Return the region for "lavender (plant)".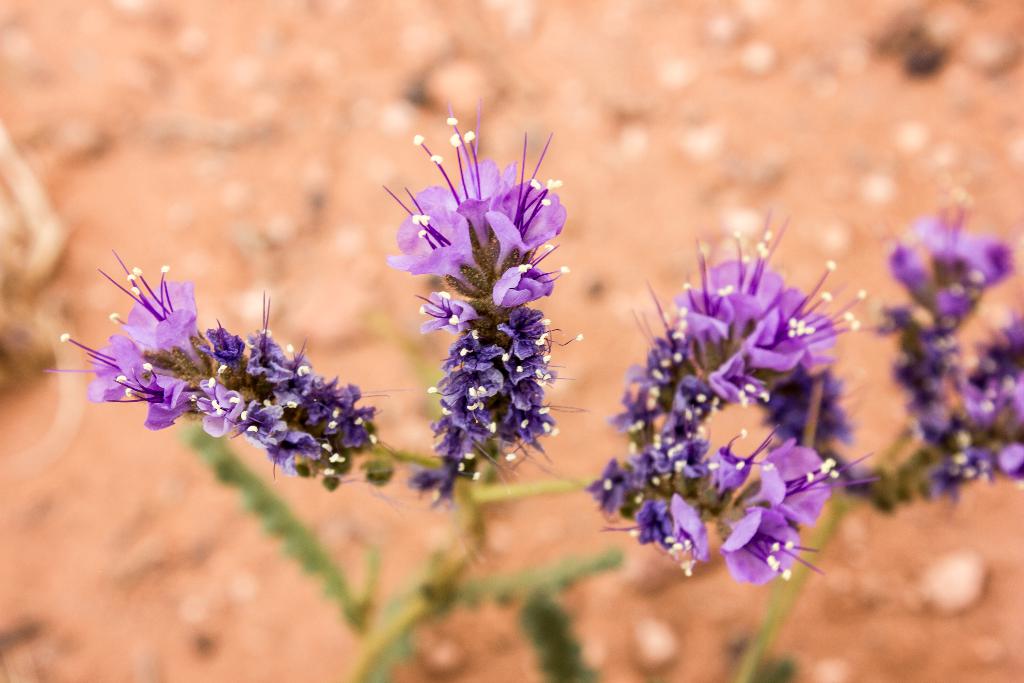
(378,89,581,490).
